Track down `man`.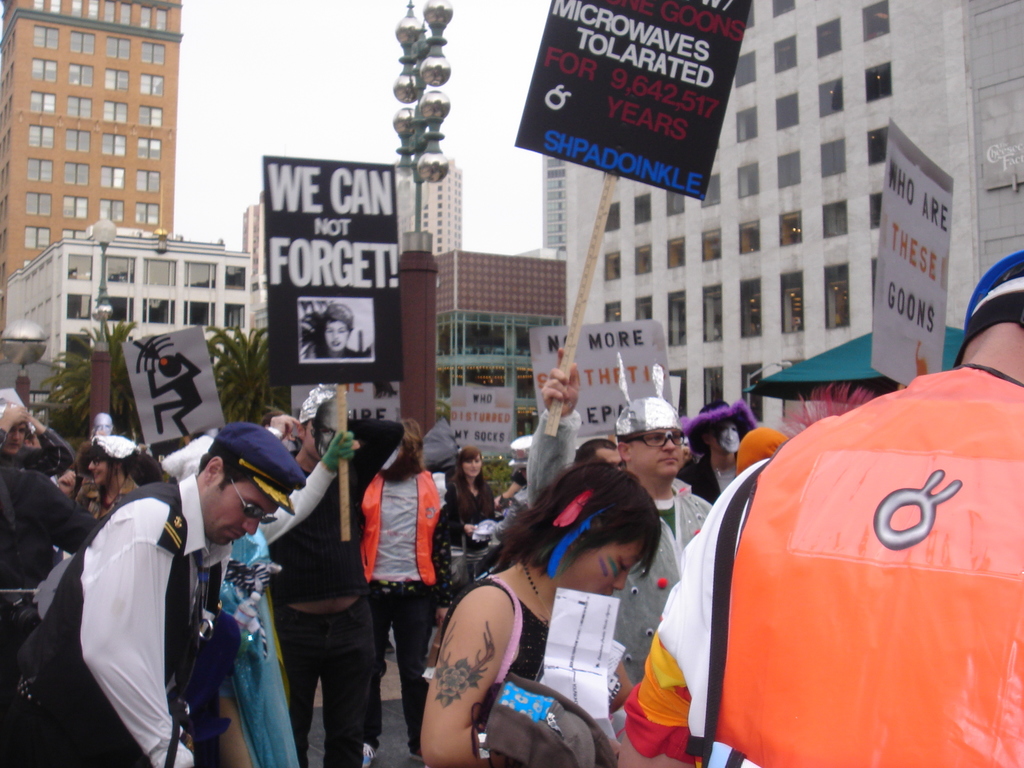
Tracked to [x1=575, y1=436, x2=628, y2=474].
